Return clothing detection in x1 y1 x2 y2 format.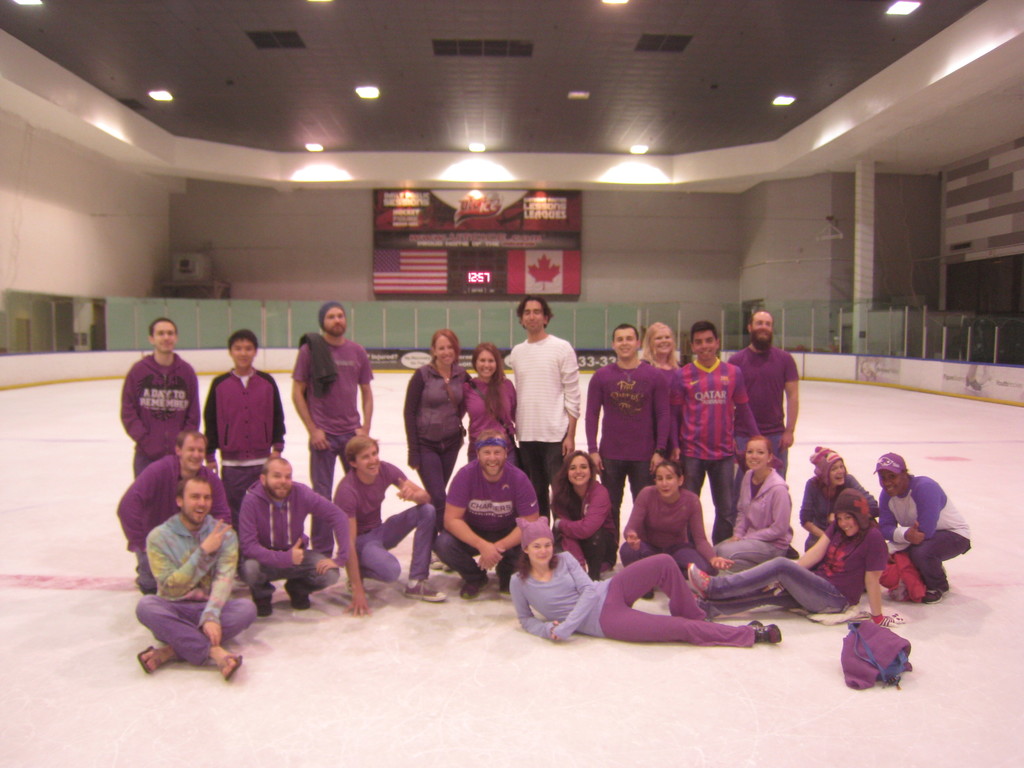
676 357 745 548.
